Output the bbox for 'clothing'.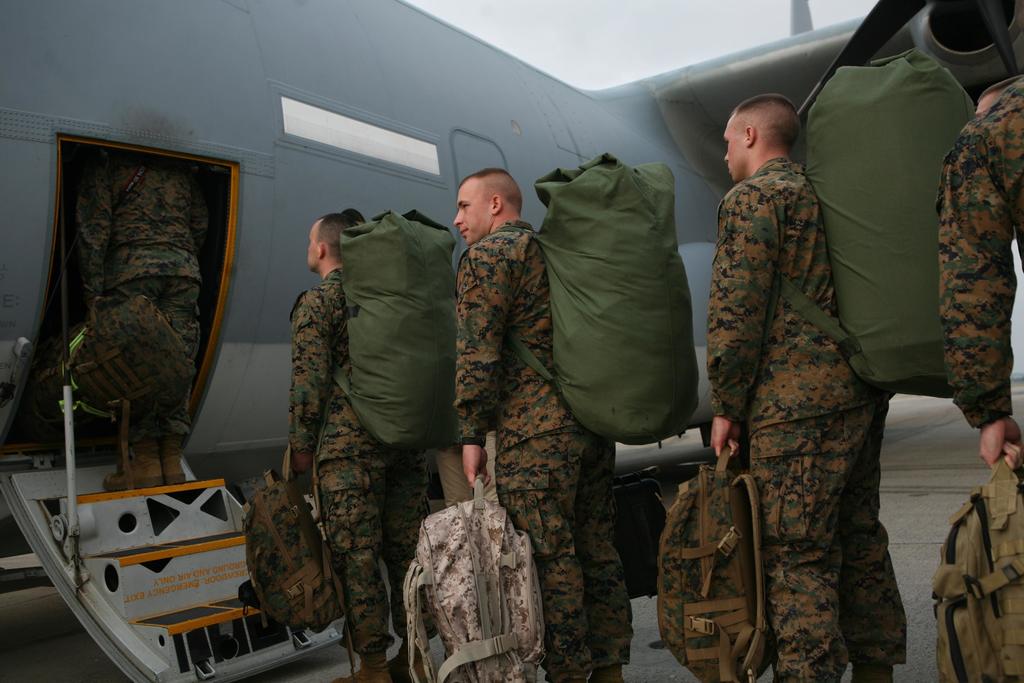
697/152/906/682.
